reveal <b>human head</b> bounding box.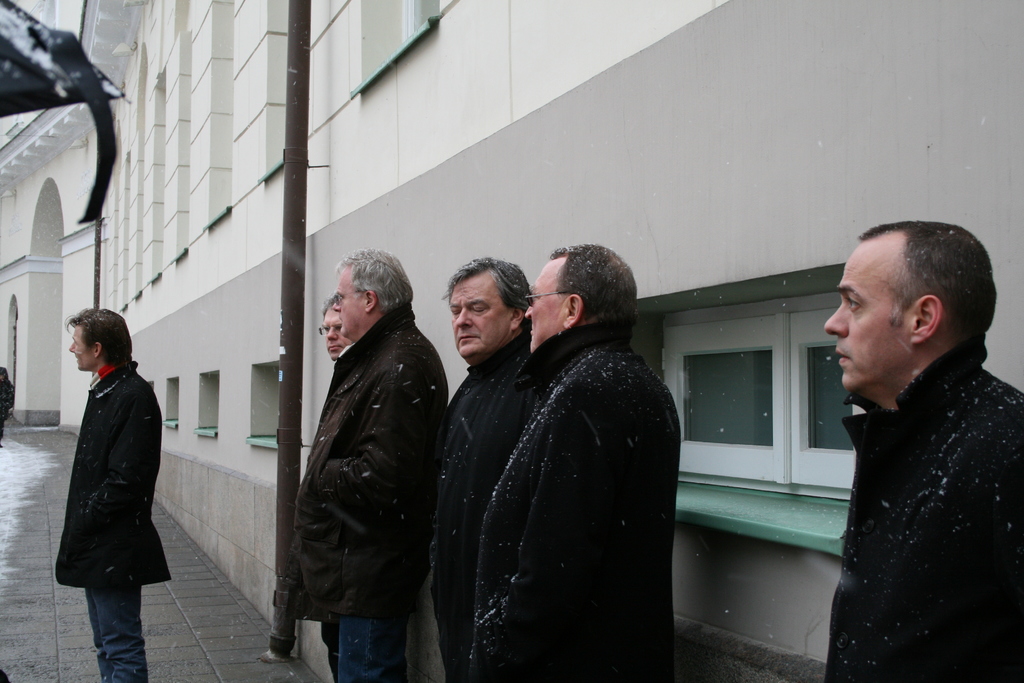
Revealed: left=333, top=251, right=415, bottom=343.
